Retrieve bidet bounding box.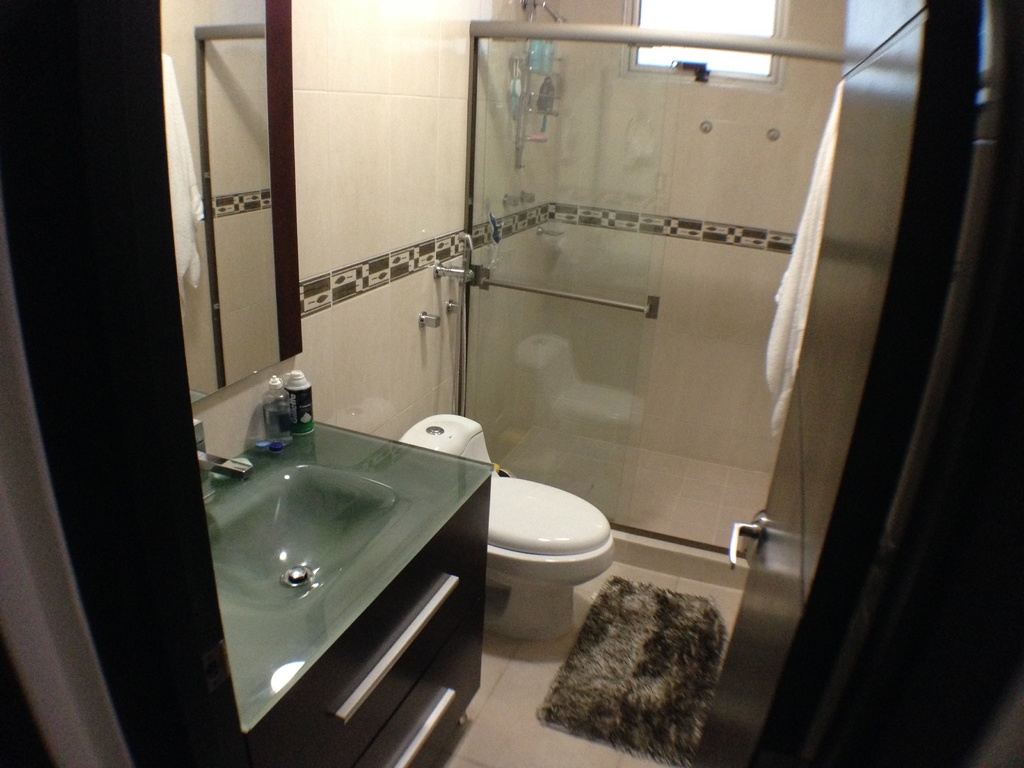
Bounding box: (486,477,610,641).
